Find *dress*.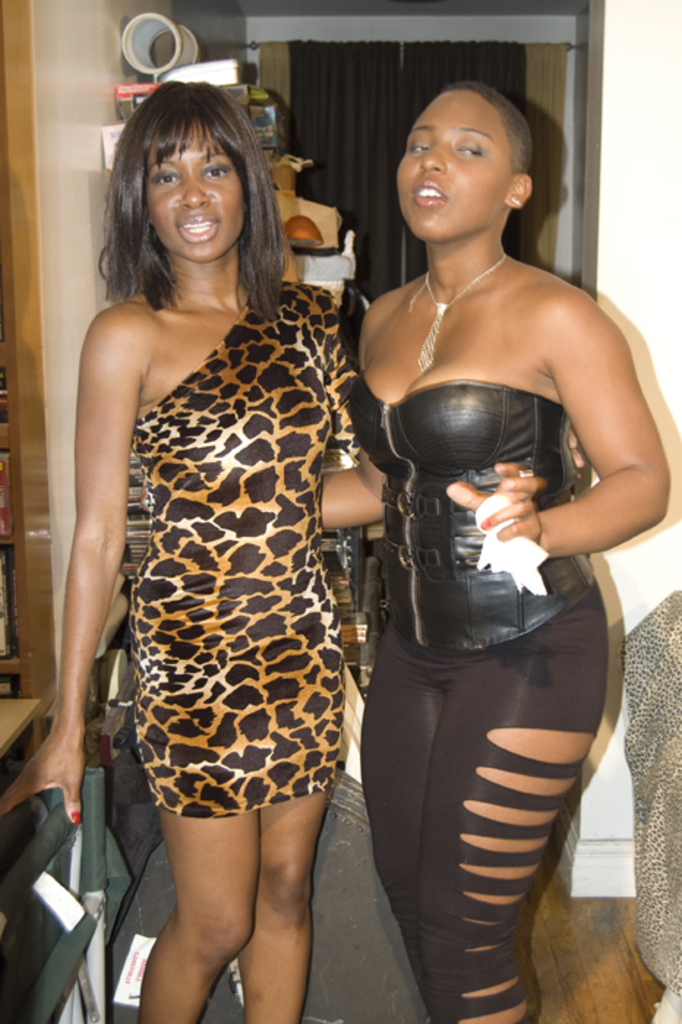
bbox=(342, 377, 609, 1020).
